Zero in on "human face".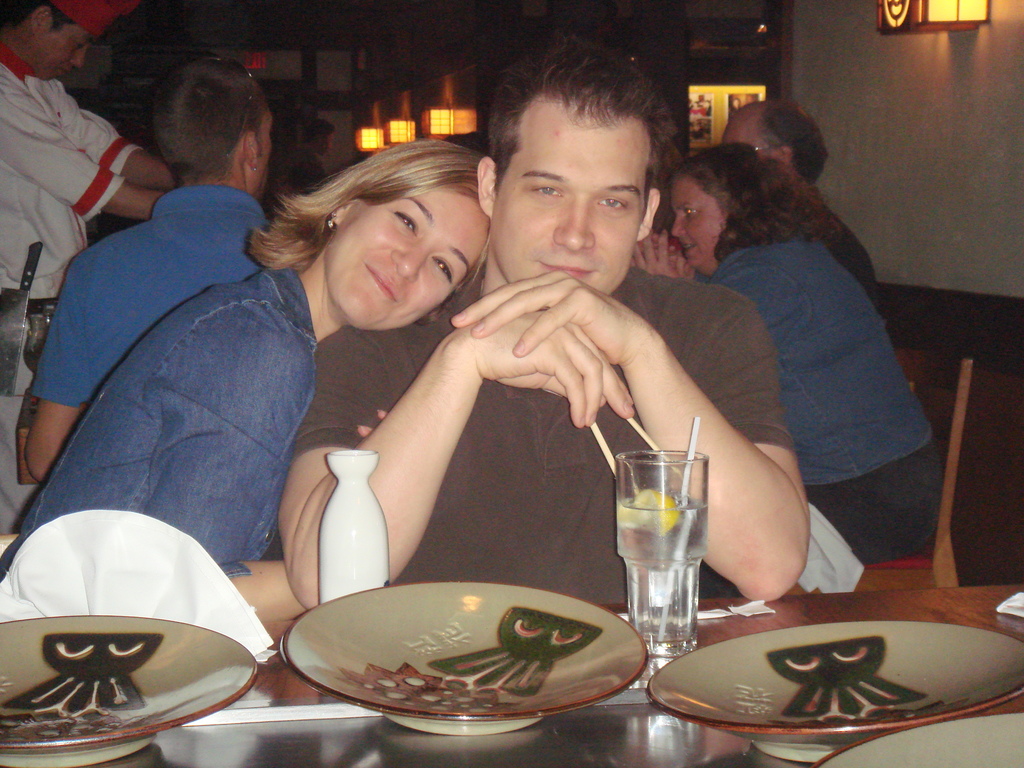
Zeroed in: l=35, t=19, r=92, b=79.
